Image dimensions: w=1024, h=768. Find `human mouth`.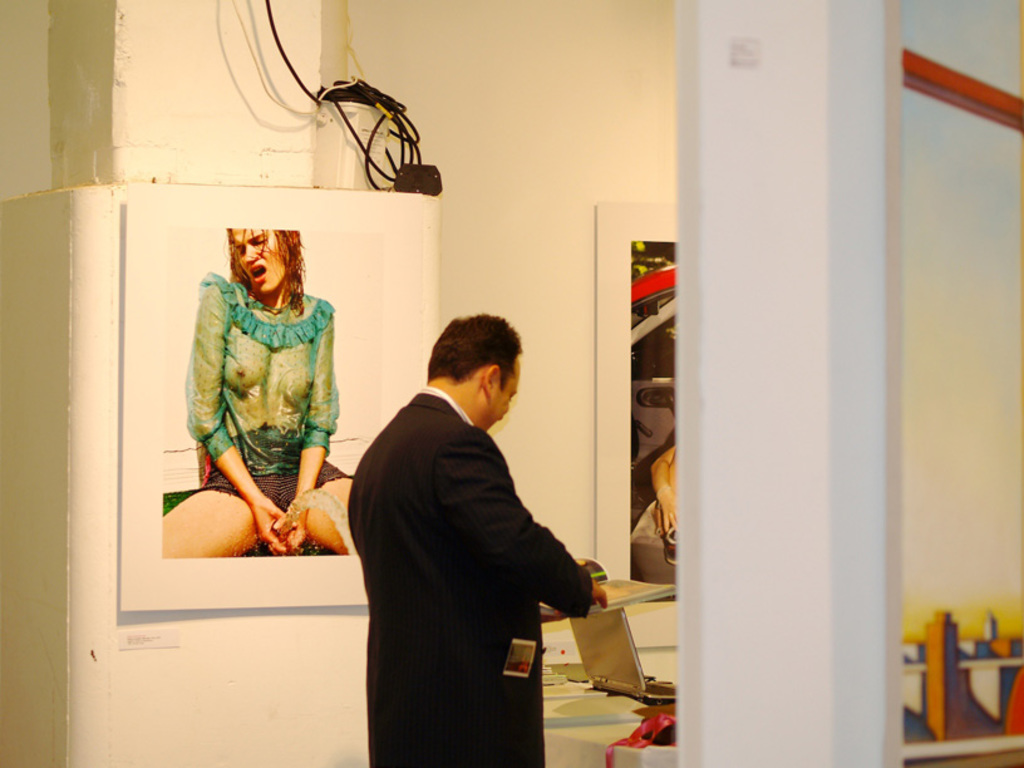
detection(252, 264, 269, 282).
